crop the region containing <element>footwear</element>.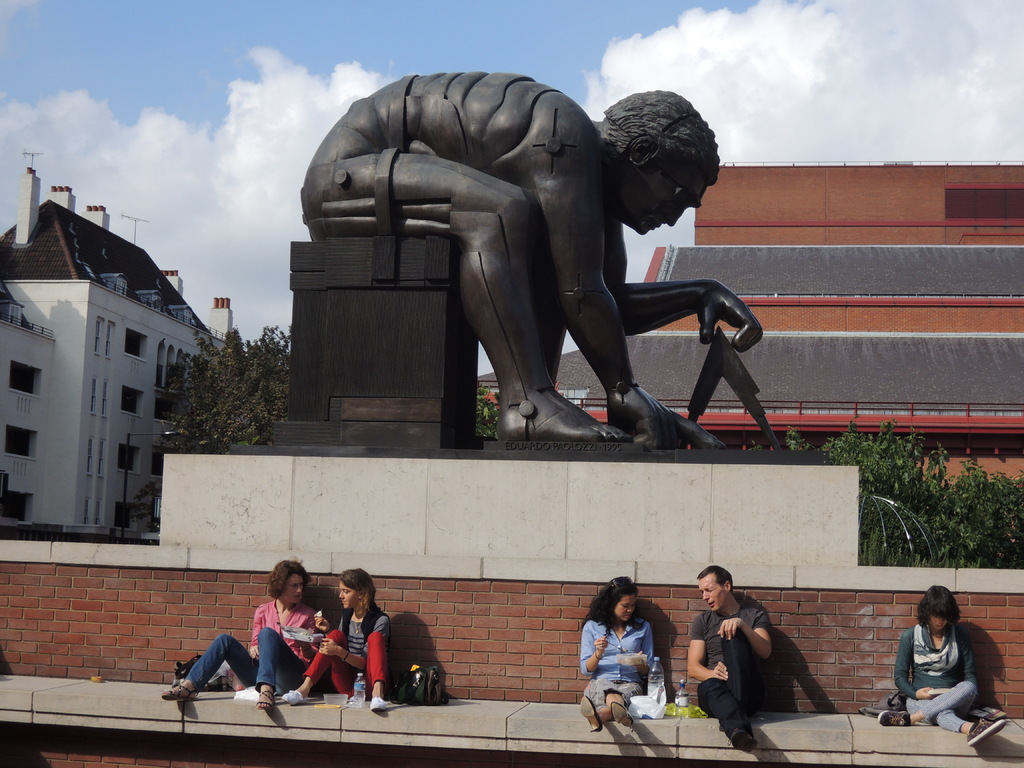
Crop region: 877/705/916/725.
